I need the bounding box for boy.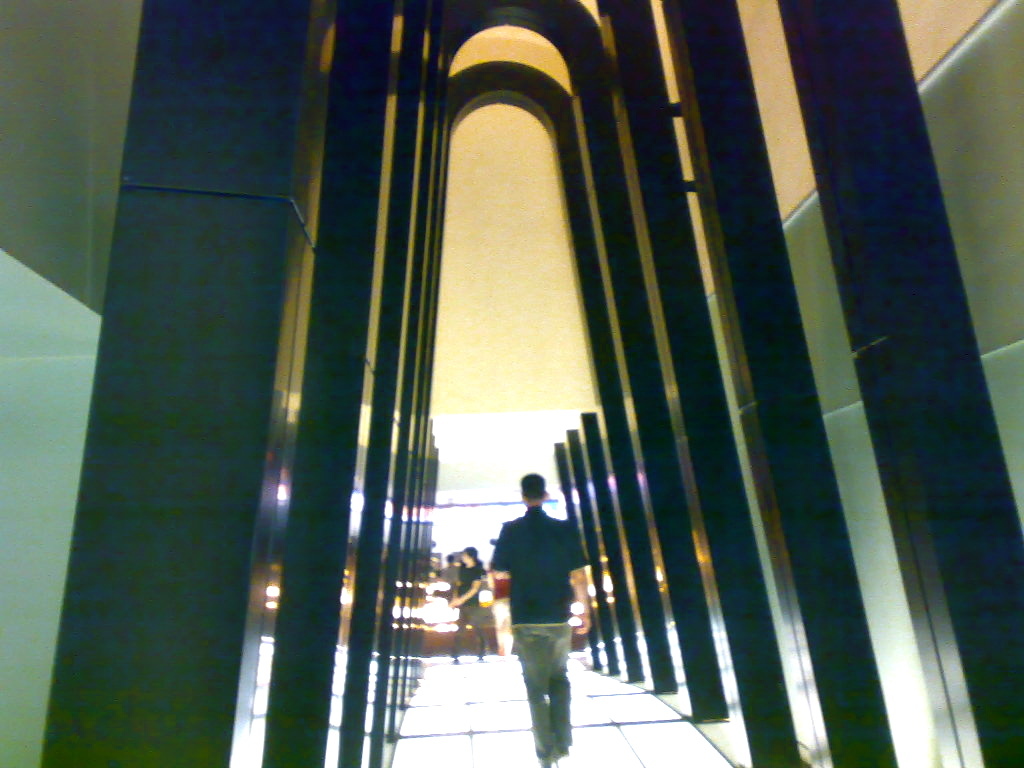
Here it is: select_region(494, 476, 586, 767).
